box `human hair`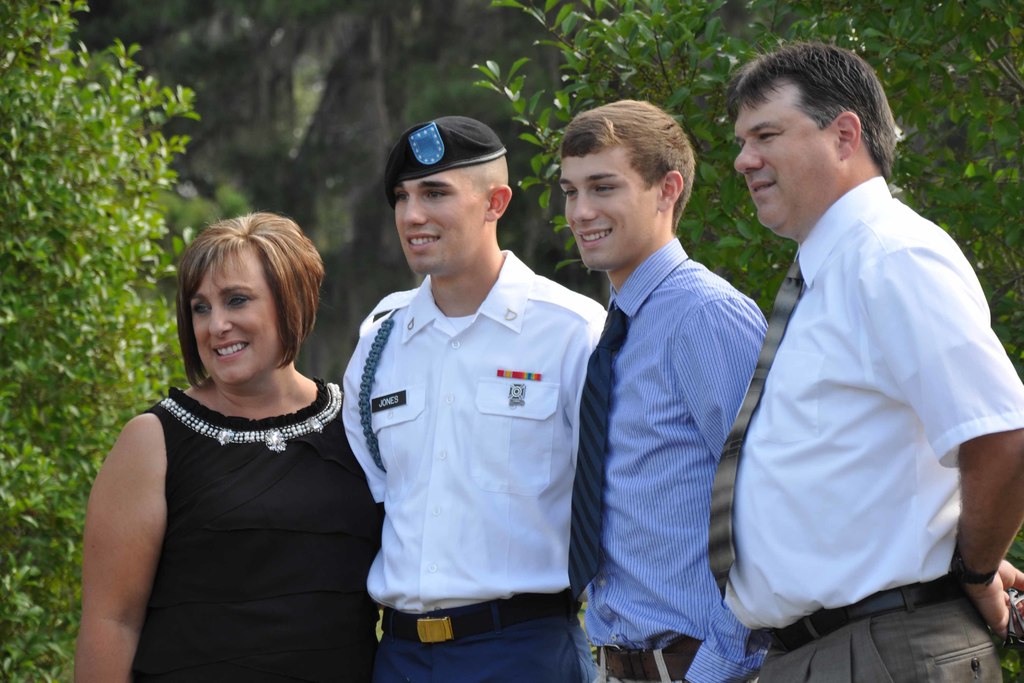
region(726, 38, 897, 178)
